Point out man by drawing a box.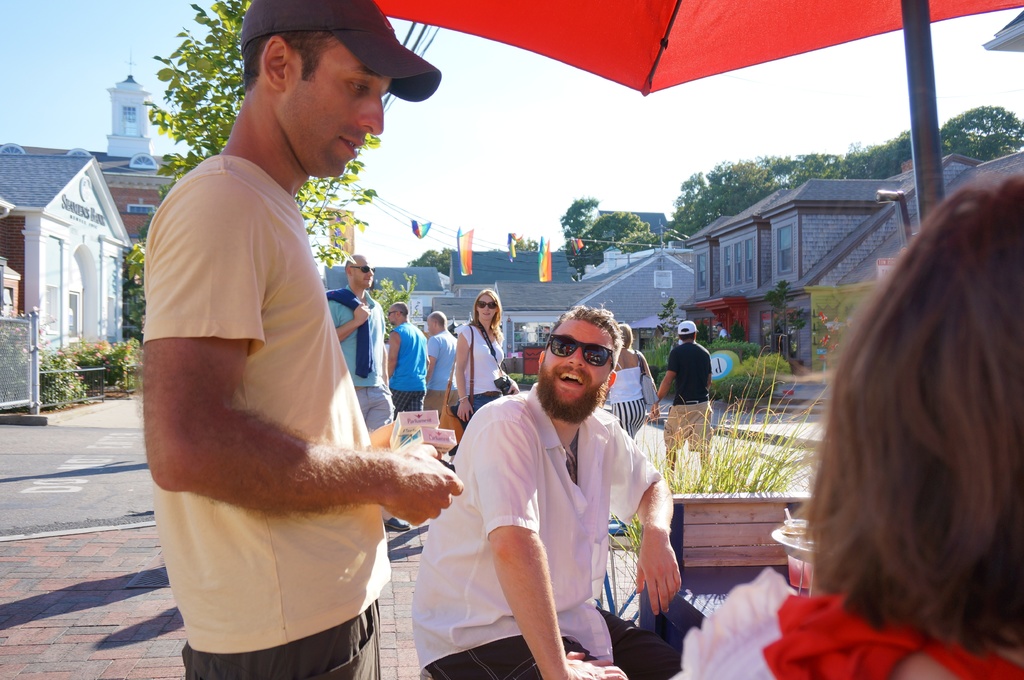
Rect(658, 318, 713, 493).
